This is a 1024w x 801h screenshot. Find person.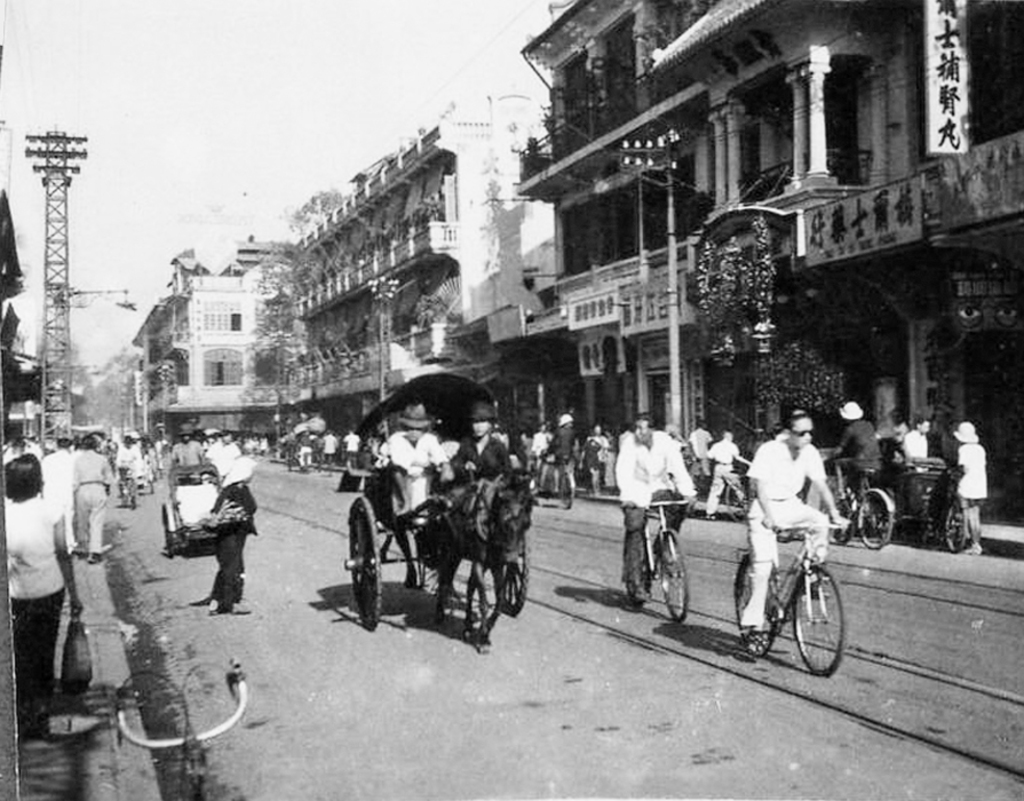
Bounding box: rect(114, 435, 142, 508).
